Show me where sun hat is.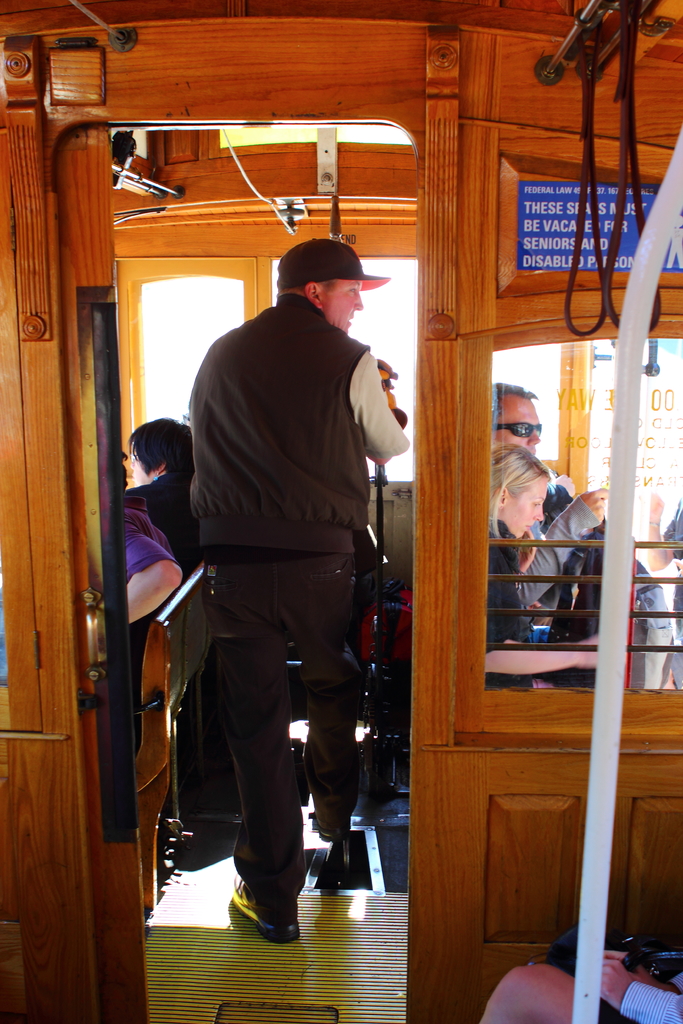
sun hat is at [left=269, top=241, right=390, bottom=286].
